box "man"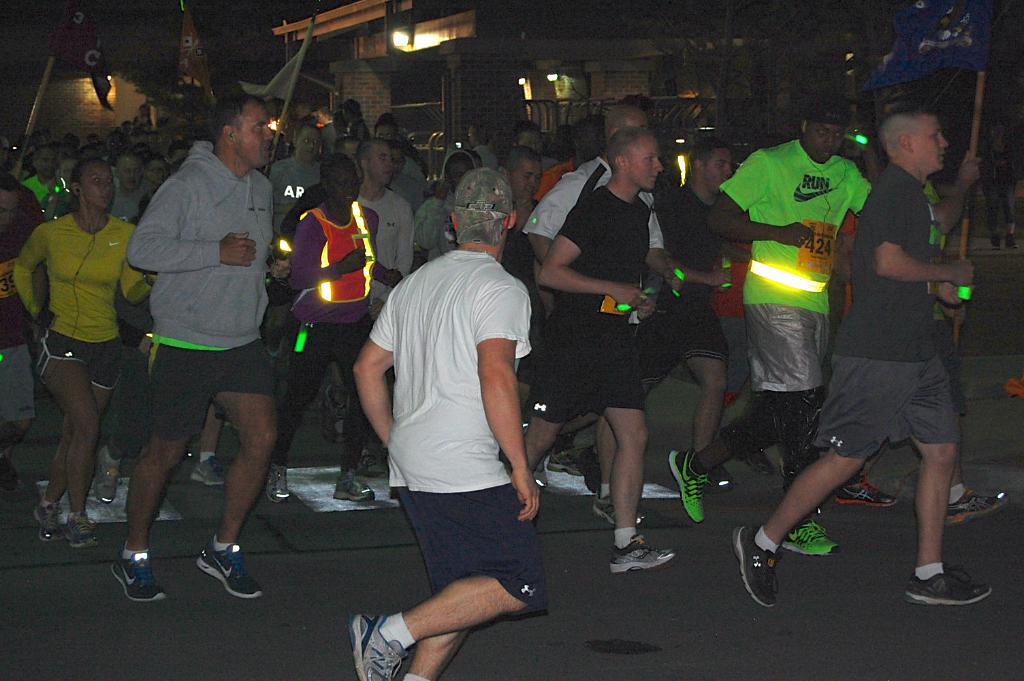
x1=108 y1=153 x2=146 y2=226
